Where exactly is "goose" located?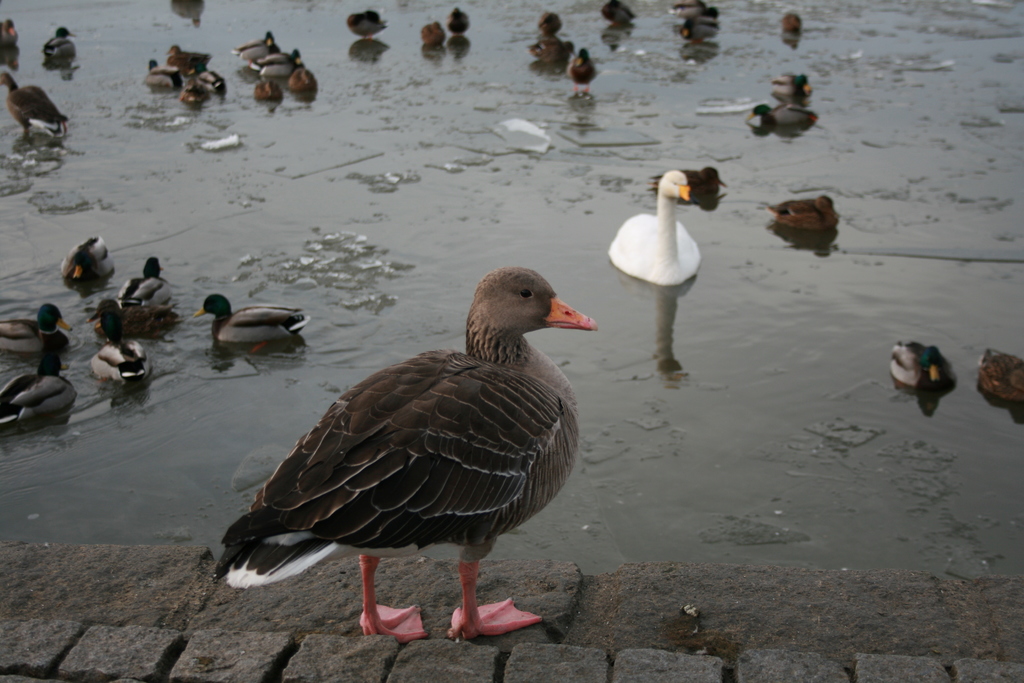
Its bounding box is left=200, top=292, right=309, bottom=349.
